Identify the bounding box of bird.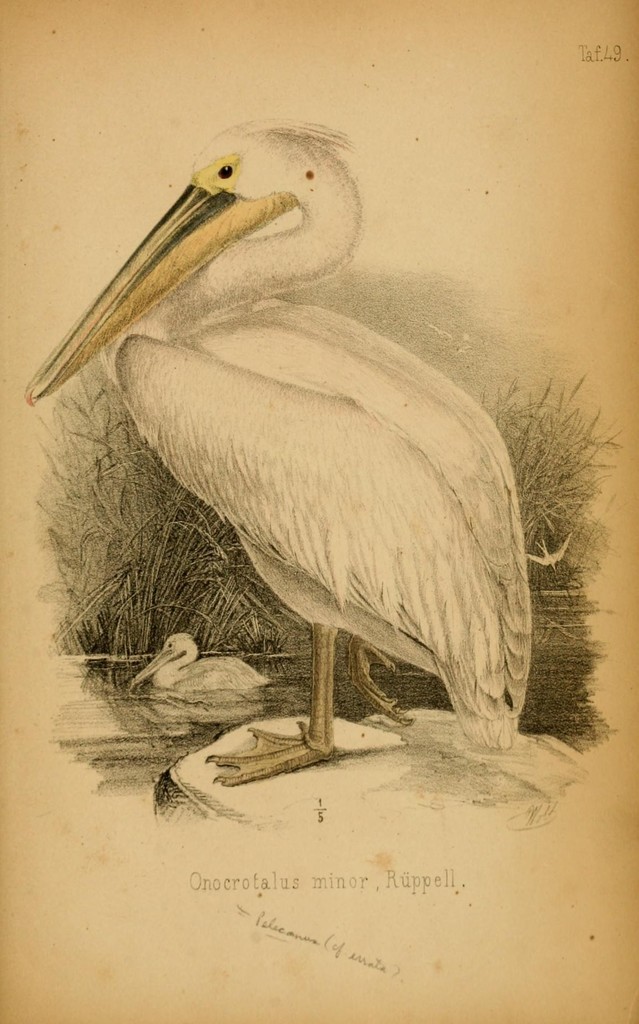
<box>130,634,273,693</box>.
